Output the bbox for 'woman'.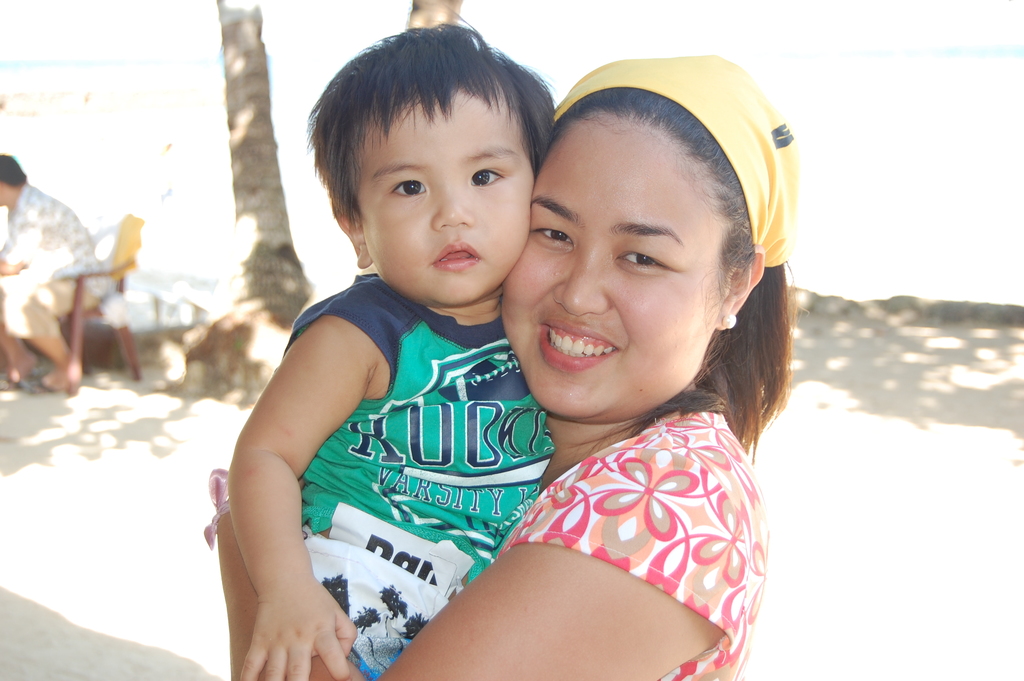
{"left": 208, "top": 53, "right": 794, "bottom": 680}.
